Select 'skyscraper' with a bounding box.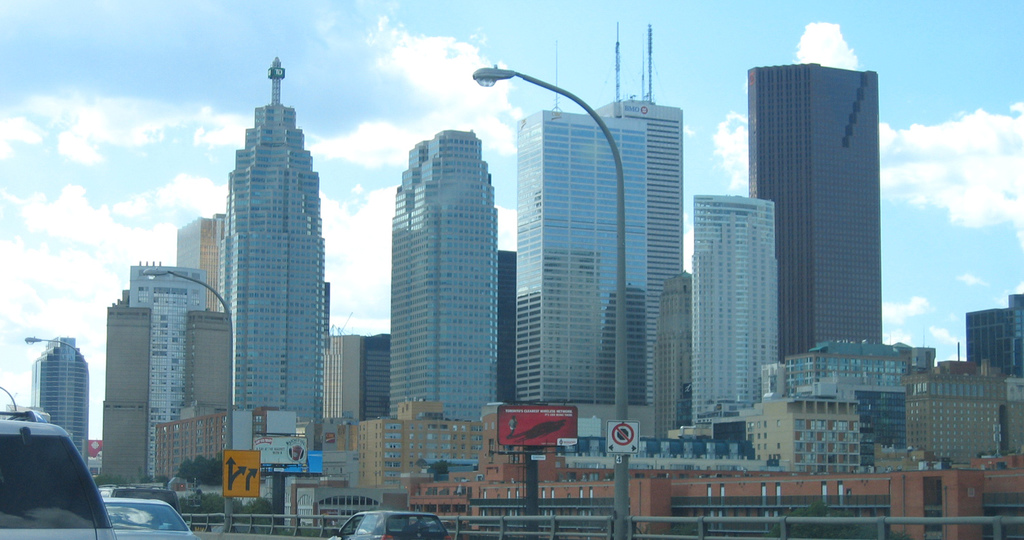
detection(742, 63, 894, 366).
